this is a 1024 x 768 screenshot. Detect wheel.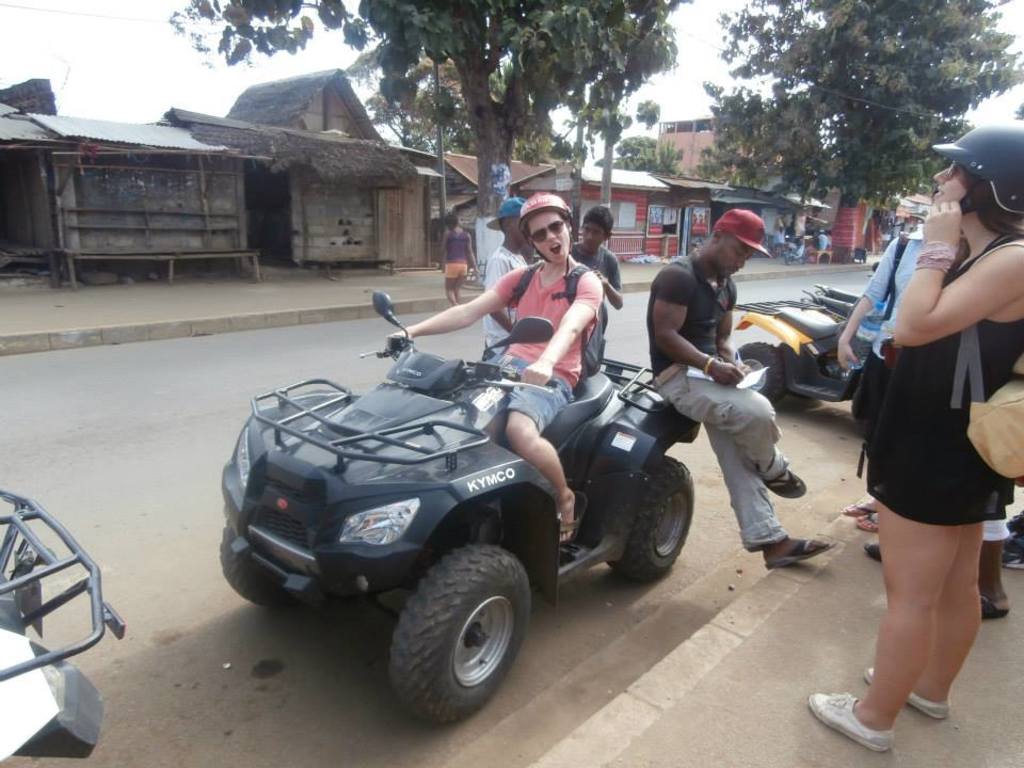
[627, 459, 697, 589].
